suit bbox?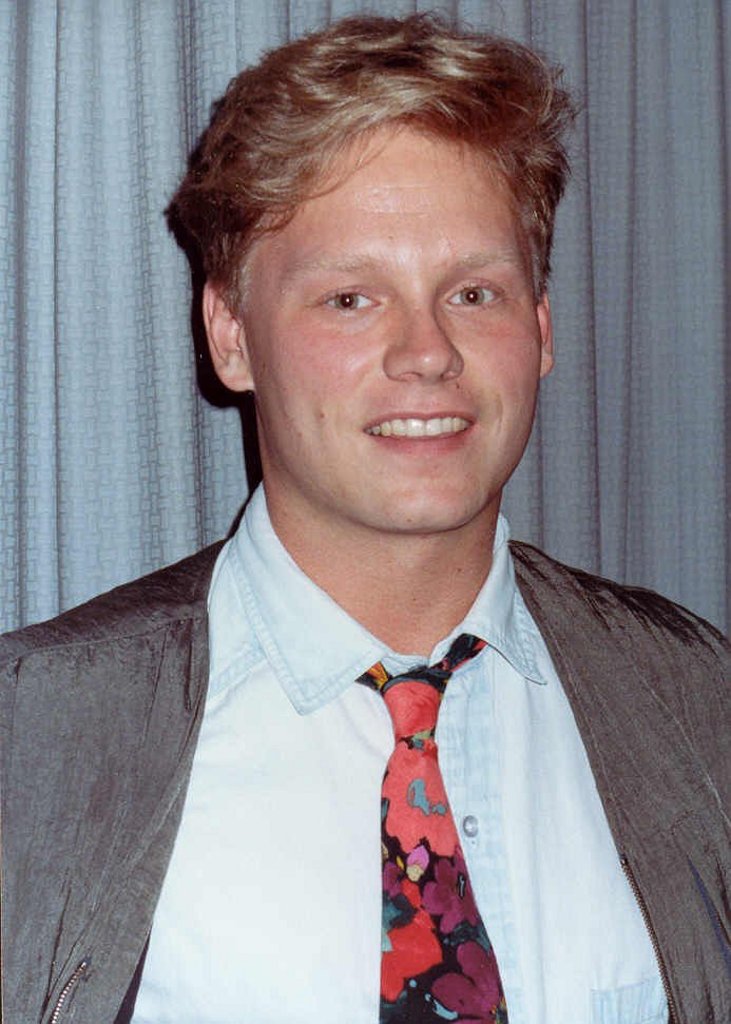
0 474 730 1023
